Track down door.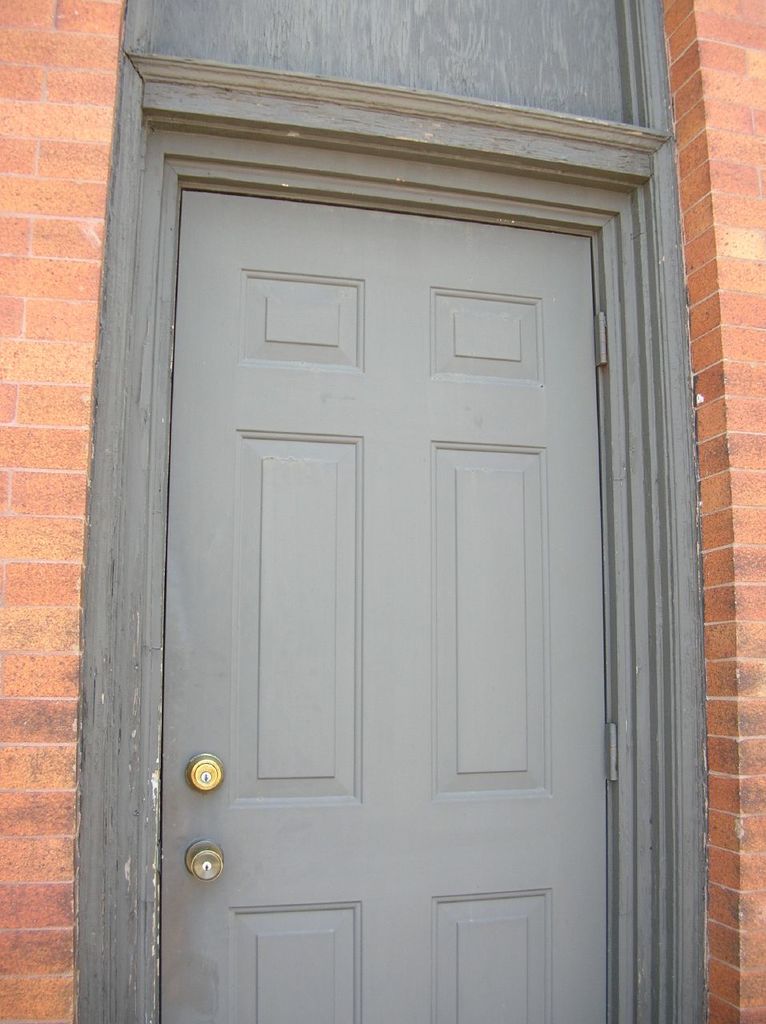
Tracked to (left=149, top=190, right=608, bottom=1023).
